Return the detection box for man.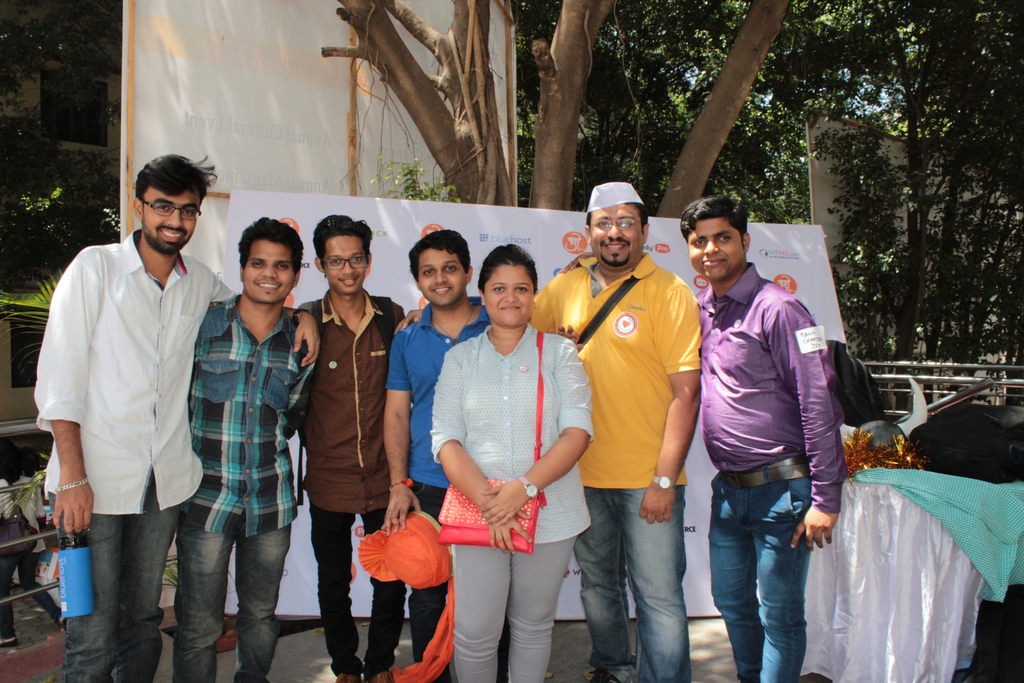
region(529, 177, 703, 682).
